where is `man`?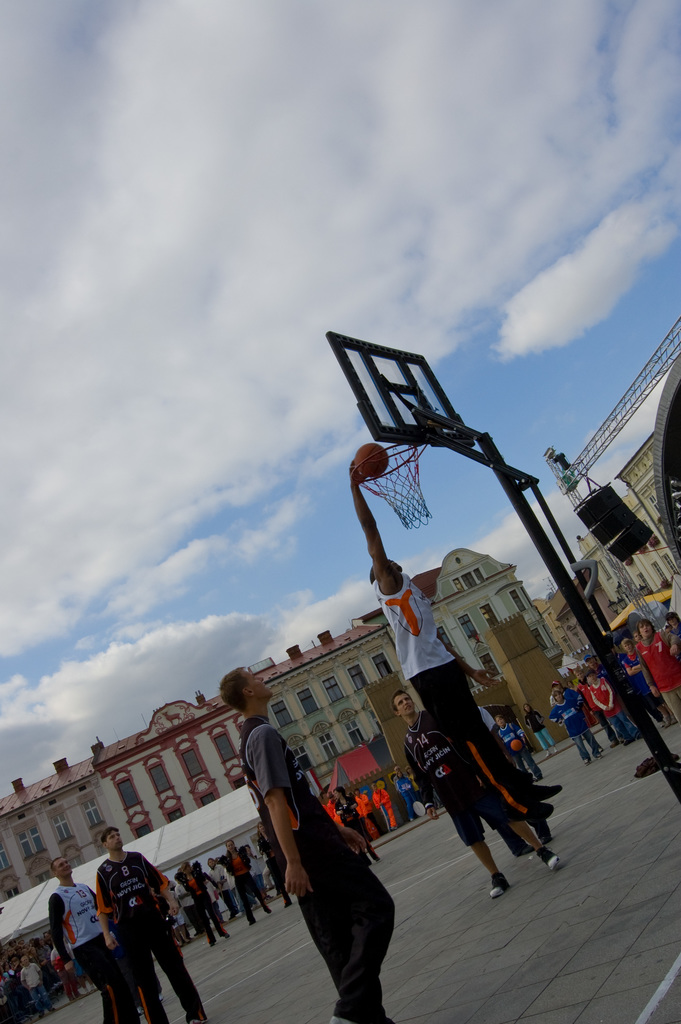
(349, 452, 559, 821).
